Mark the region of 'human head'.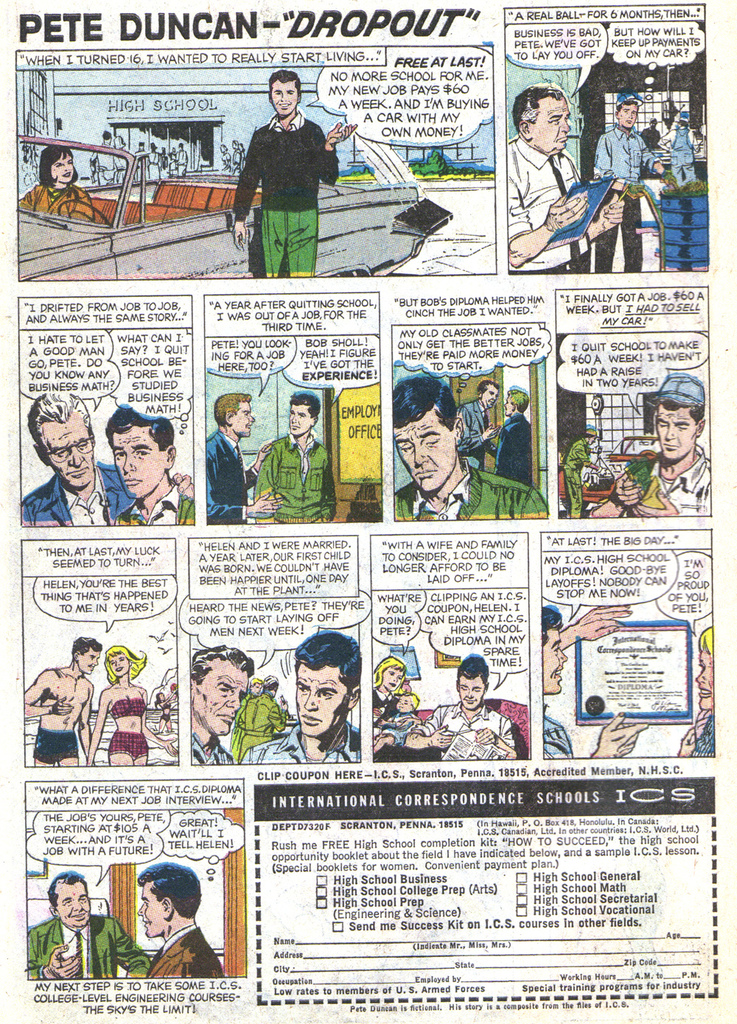
Region: pyautogui.locateOnScreen(618, 99, 638, 133).
